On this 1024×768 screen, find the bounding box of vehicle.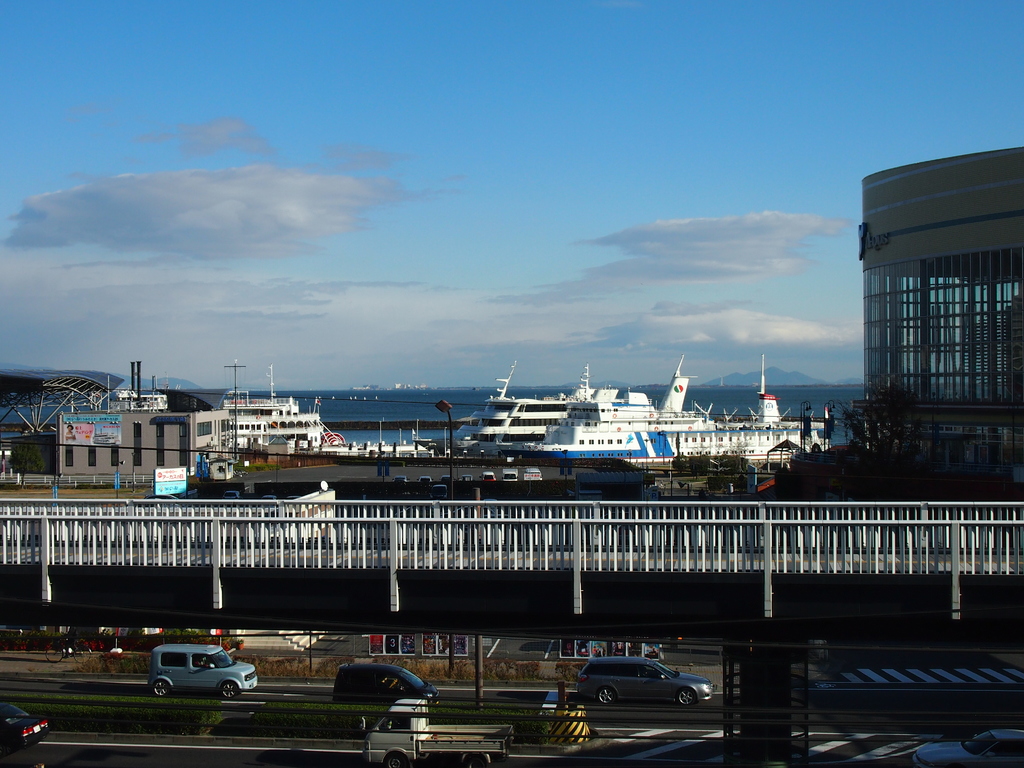
Bounding box: 106/387/172/416.
